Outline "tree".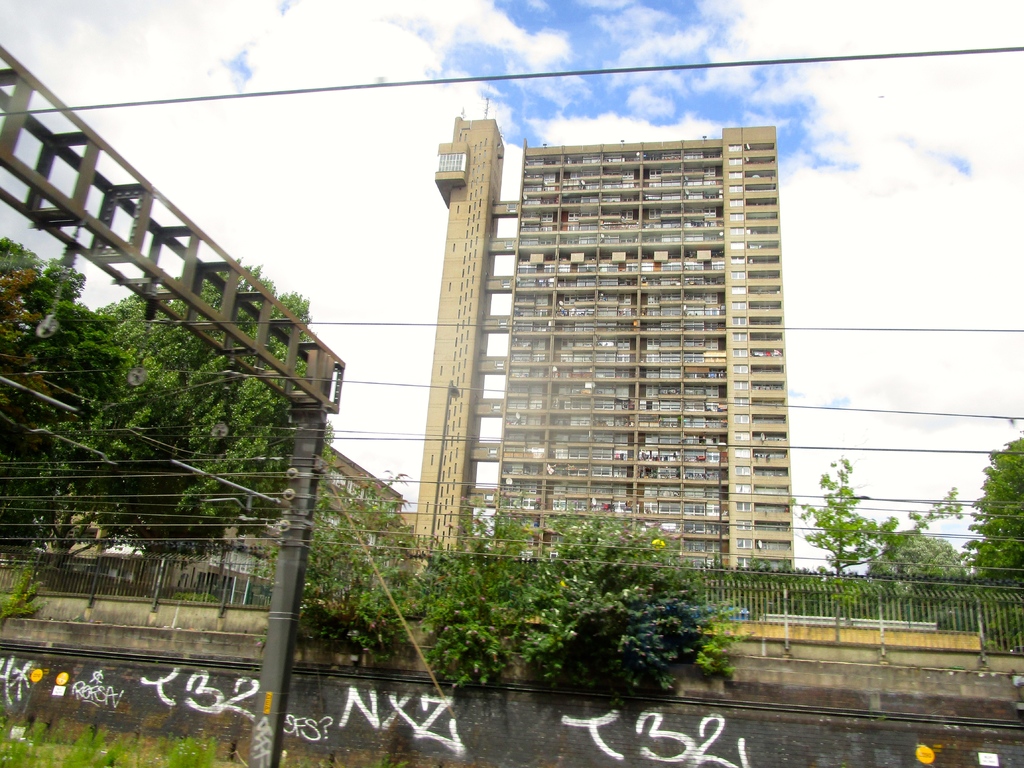
Outline: x1=0, y1=255, x2=333, y2=567.
